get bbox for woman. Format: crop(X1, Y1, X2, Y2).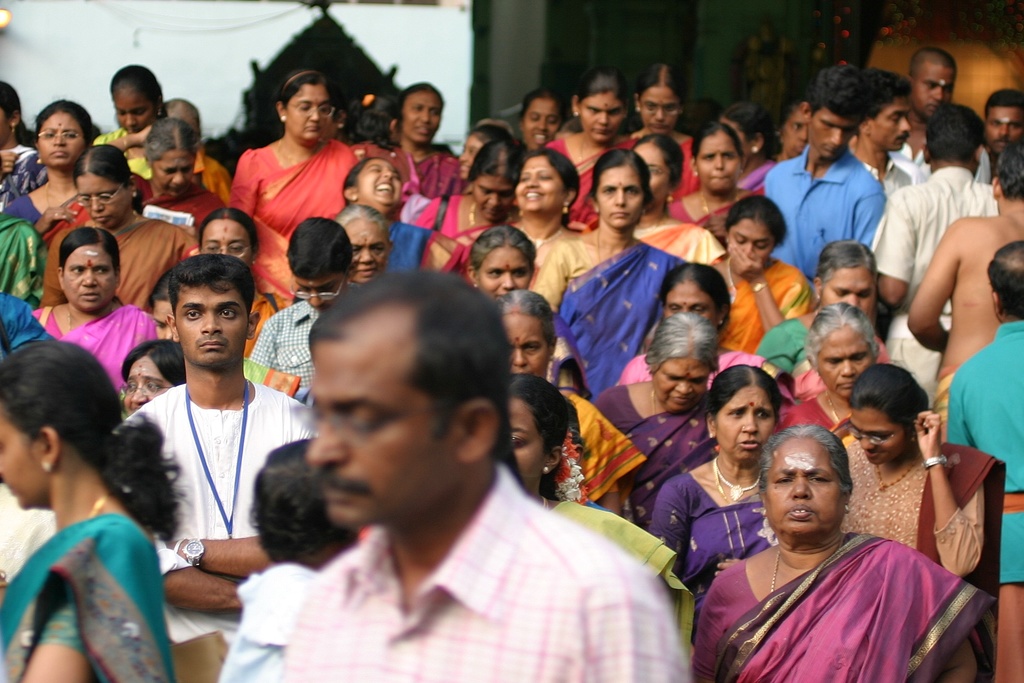
crop(711, 199, 822, 357).
